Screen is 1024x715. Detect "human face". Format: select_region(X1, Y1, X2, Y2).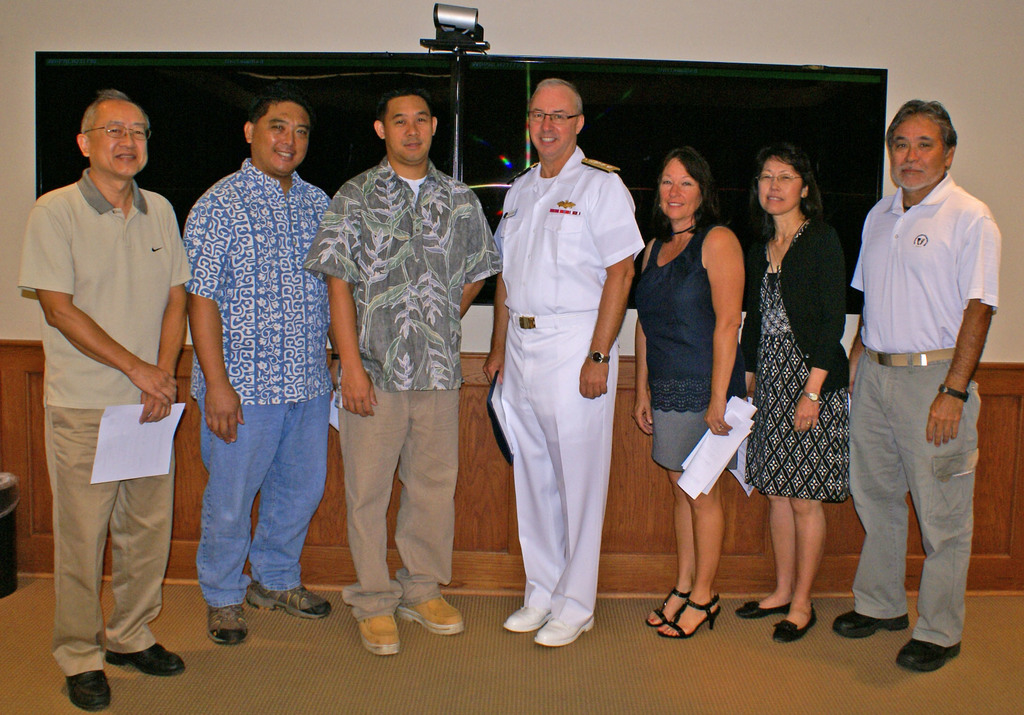
select_region(660, 160, 698, 218).
